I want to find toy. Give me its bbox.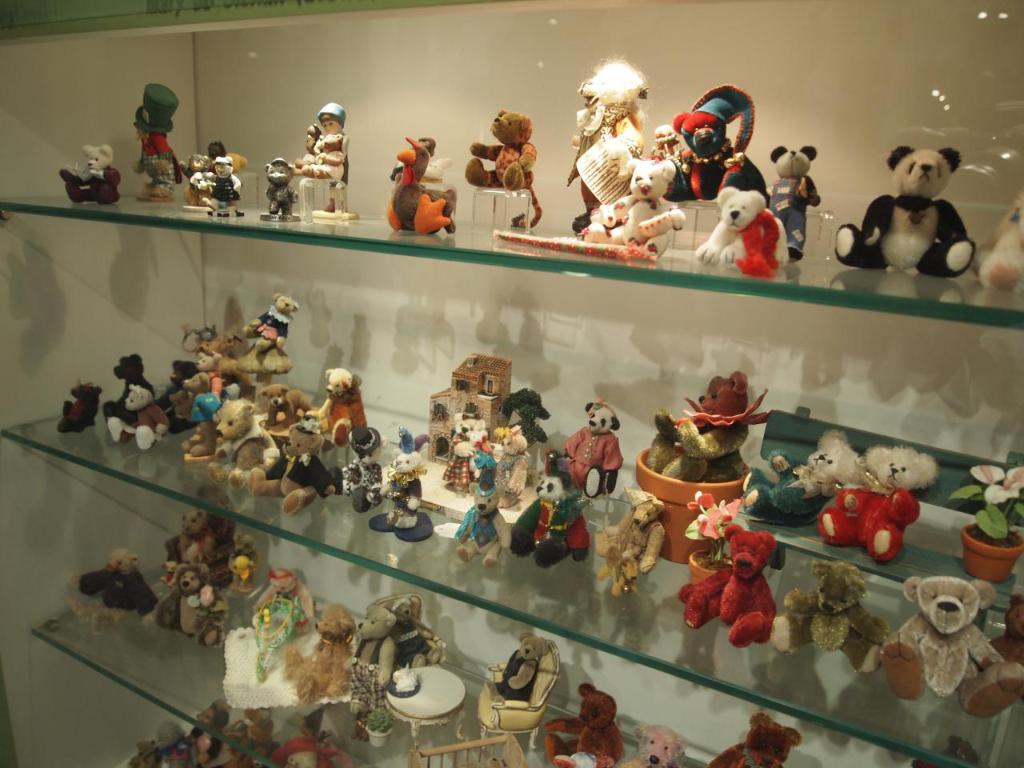
x1=463 y1=107 x2=542 y2=233.
